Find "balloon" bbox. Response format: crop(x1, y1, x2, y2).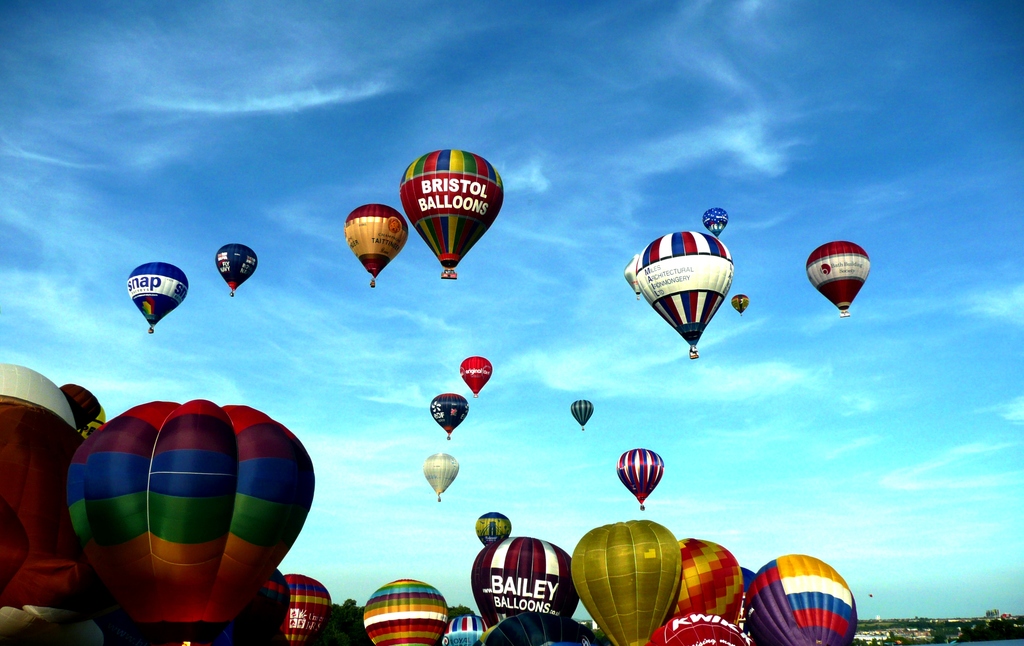
crop(566, 519, 681, 645).
